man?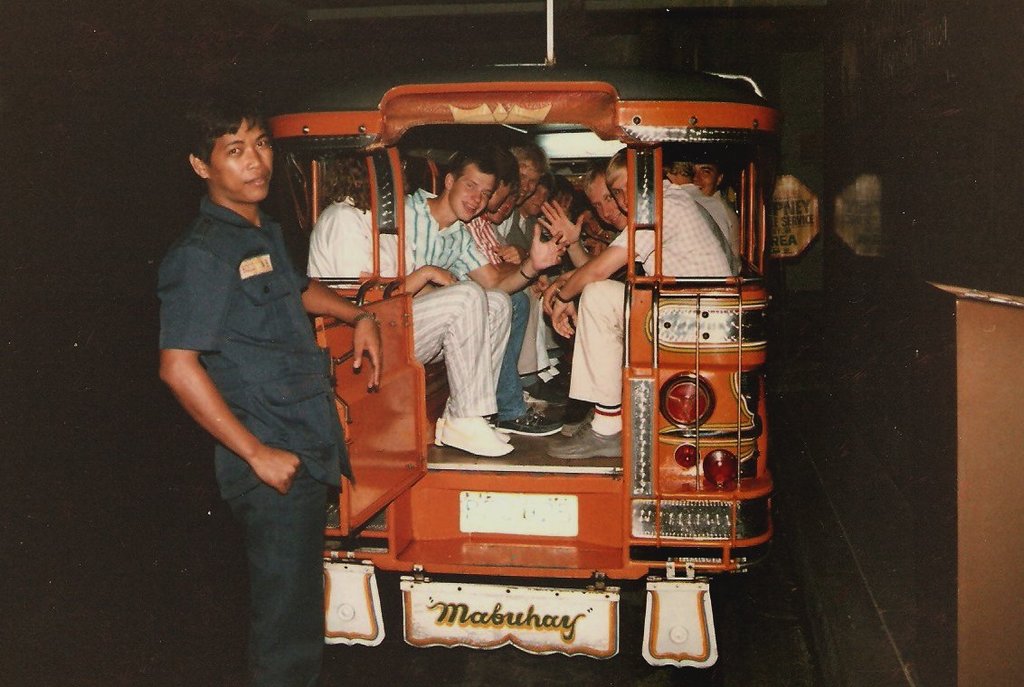
x1=541 y1=146 x2=753 y2=458
